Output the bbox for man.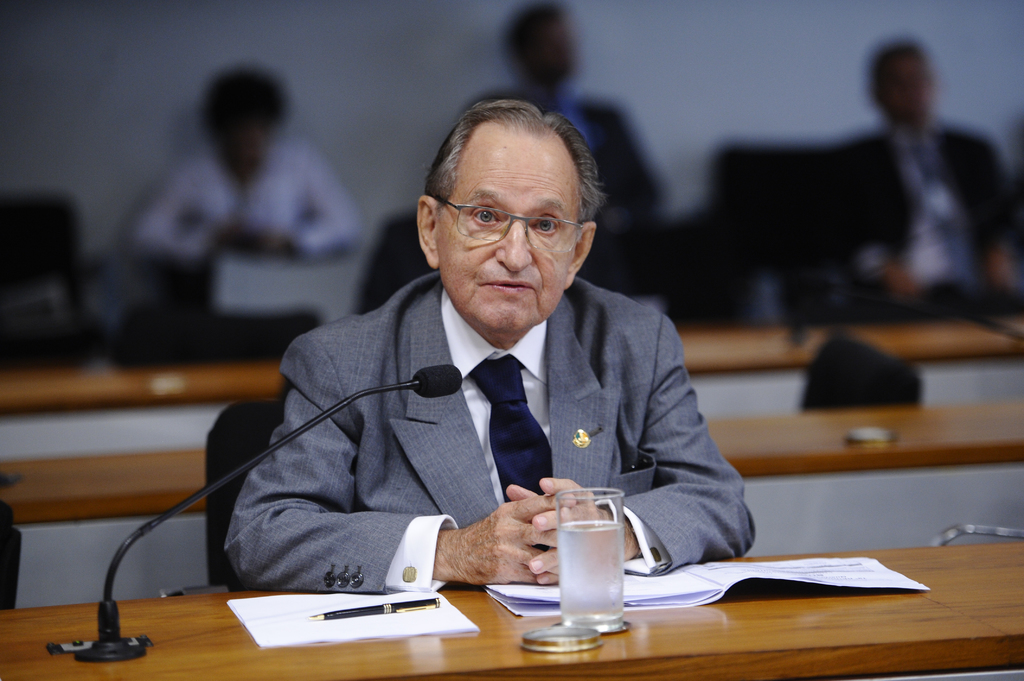
locate(218, 102, 762, 602).
